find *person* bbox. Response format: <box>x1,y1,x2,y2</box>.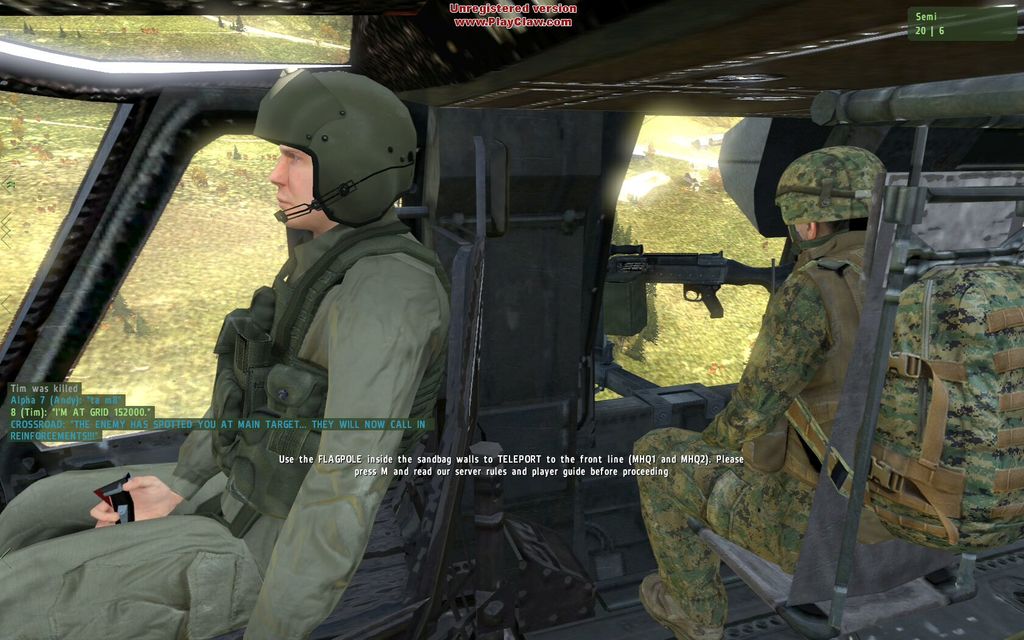
<box>0,74,452,639</box>.
